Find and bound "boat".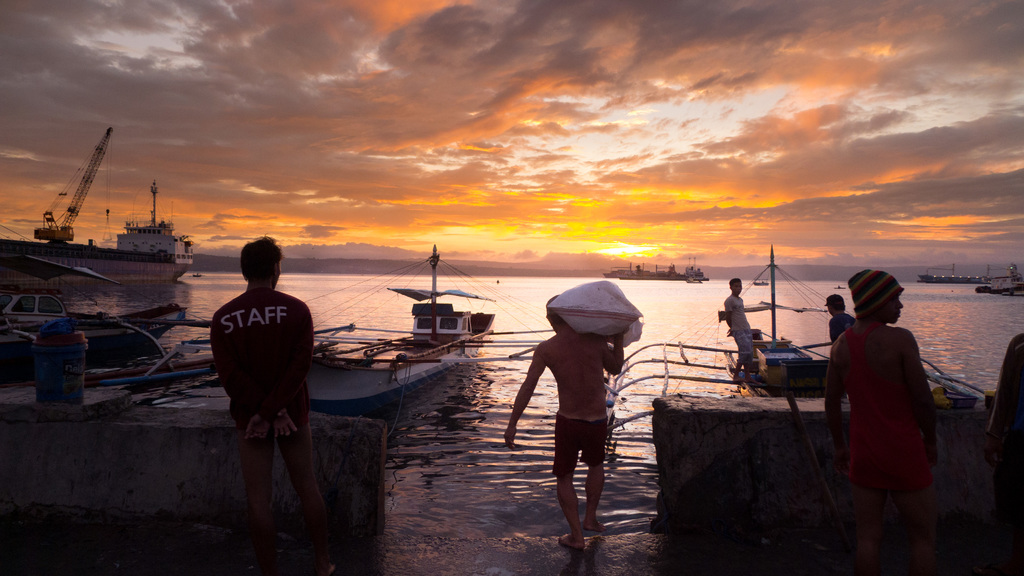
Bound: [left=614, top=261, right=703, bottom=277].
